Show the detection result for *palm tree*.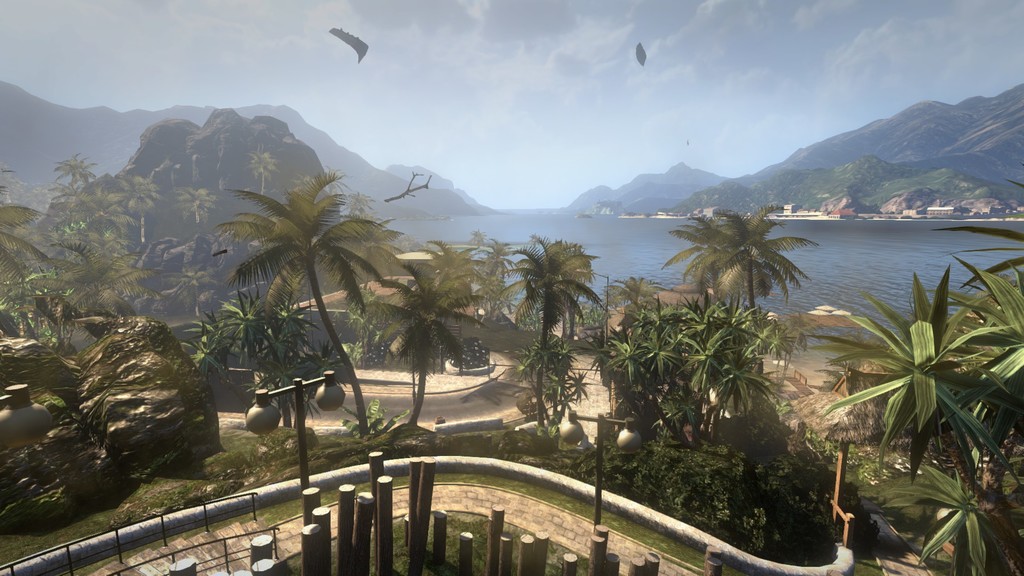
BBox(591, 294, 806, 461).
